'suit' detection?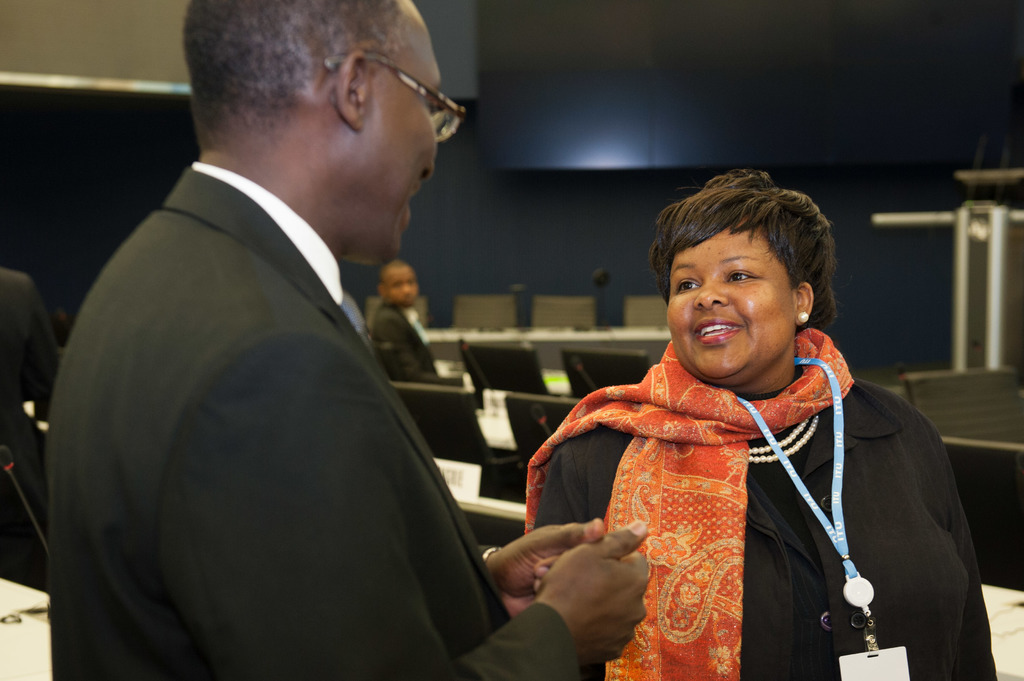
Rect(372, 295, 464, 397)
